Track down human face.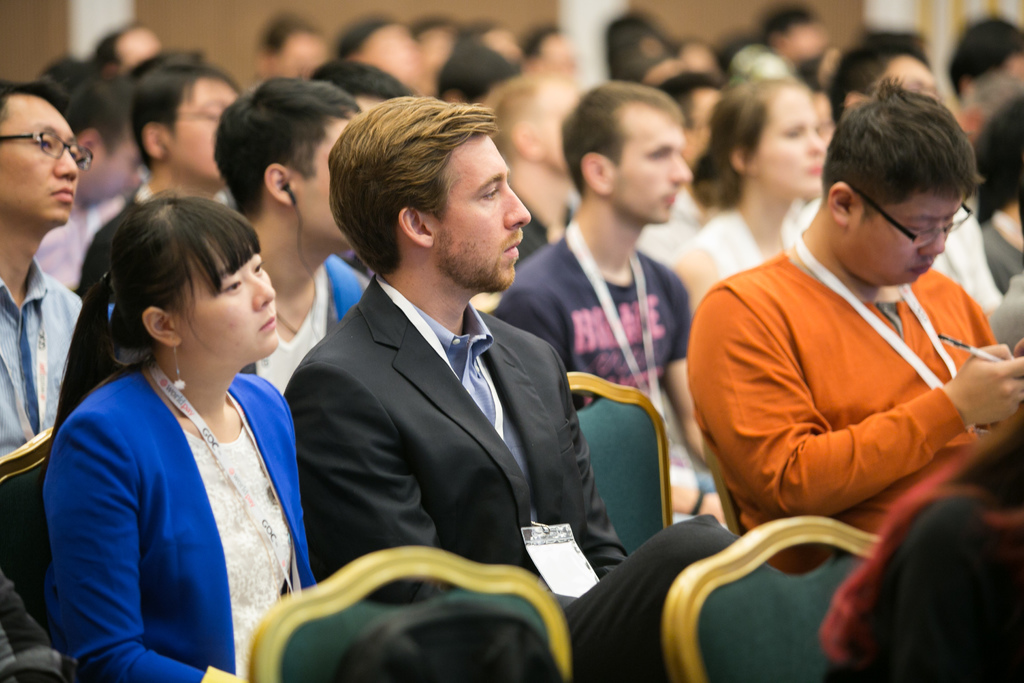
Tracked to detection(177, 237, 278, 352).
